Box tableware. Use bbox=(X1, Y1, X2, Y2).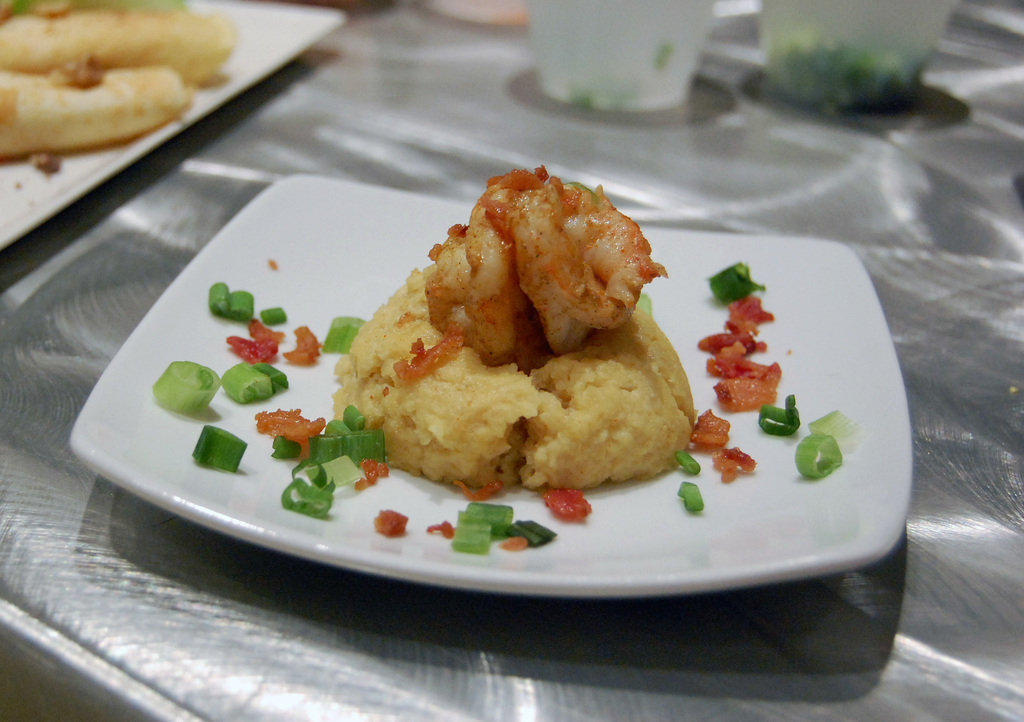
bbox=(518, 0, 714, 113).
